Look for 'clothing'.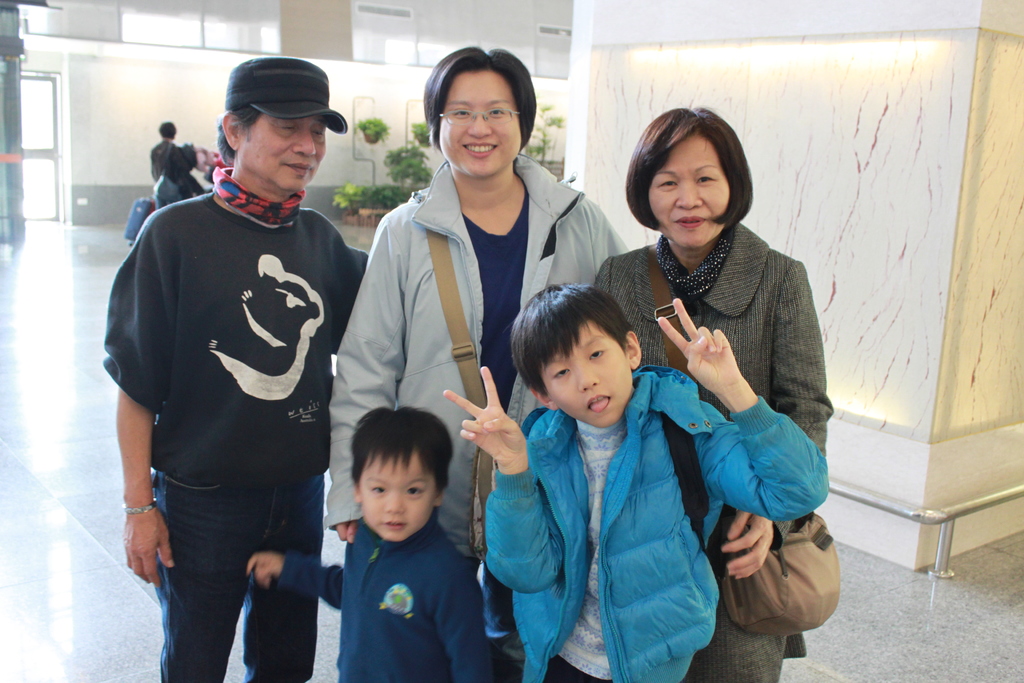
Found: bbox(582, 213, 827, 682).
